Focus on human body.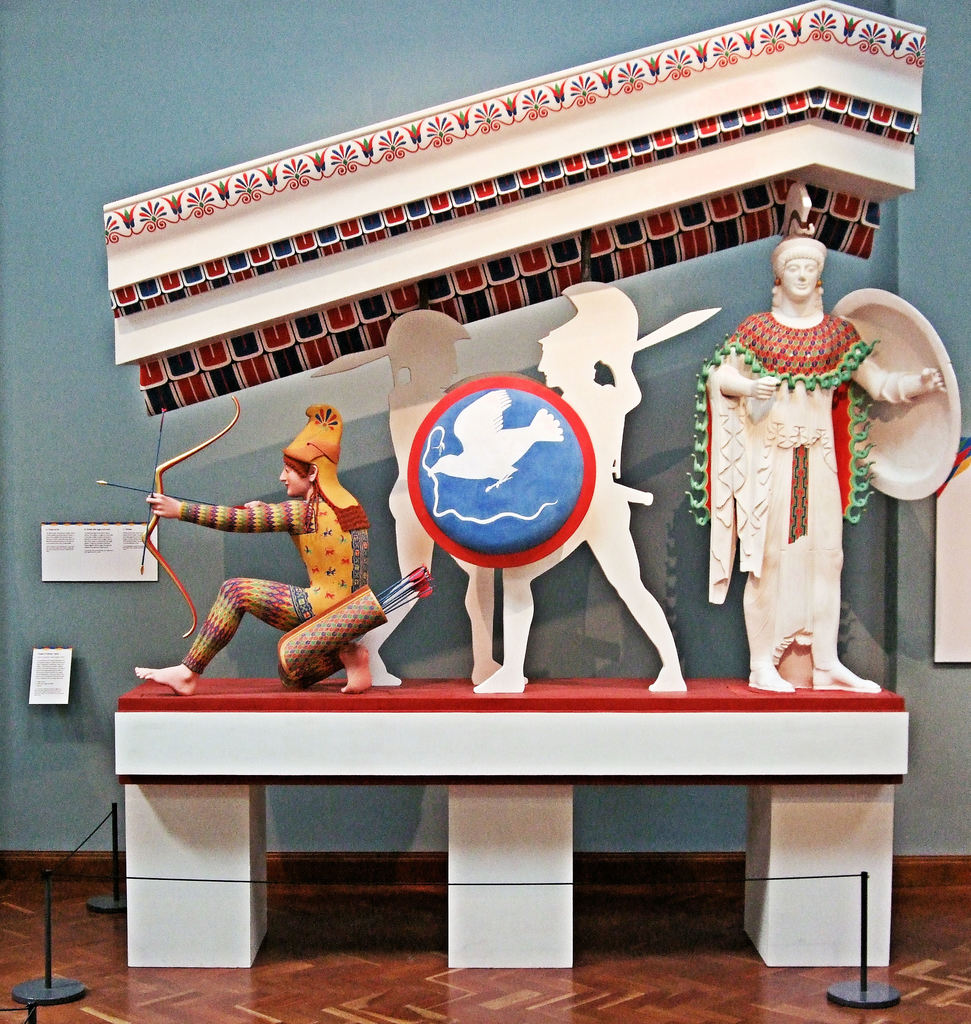
Focused at [472, 285, 692, 704].
